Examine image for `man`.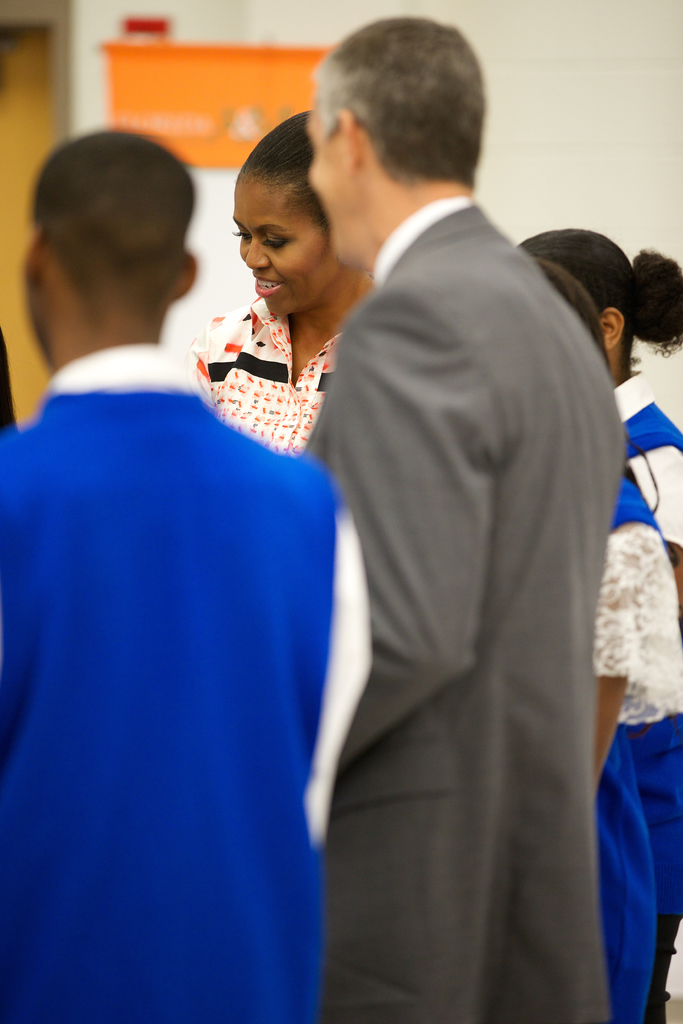
Examination result: x1=0, y1=132, x2=379, y2=1023.
